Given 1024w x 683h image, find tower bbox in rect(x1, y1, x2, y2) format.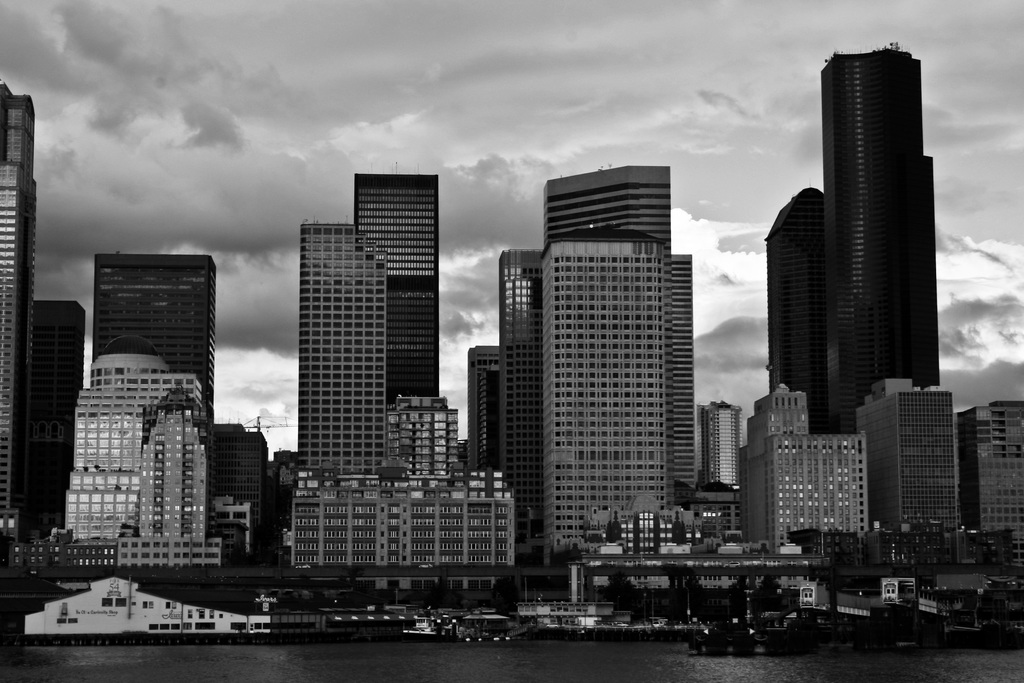
rect(544, 225, 666, 562).
